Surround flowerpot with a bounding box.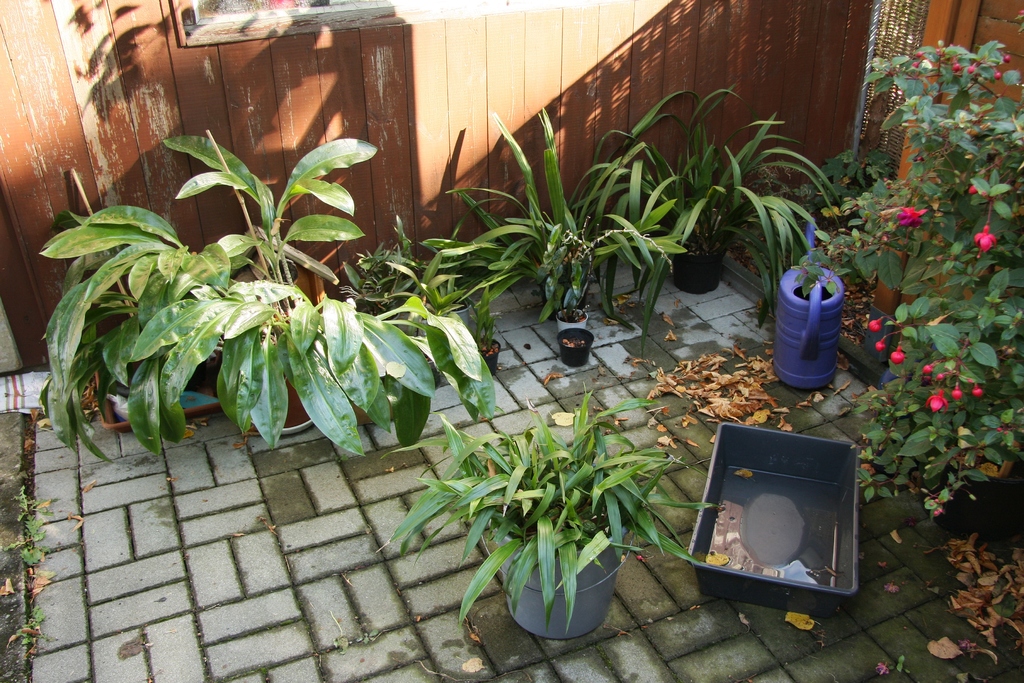
region(675, 238, 727, 292).
